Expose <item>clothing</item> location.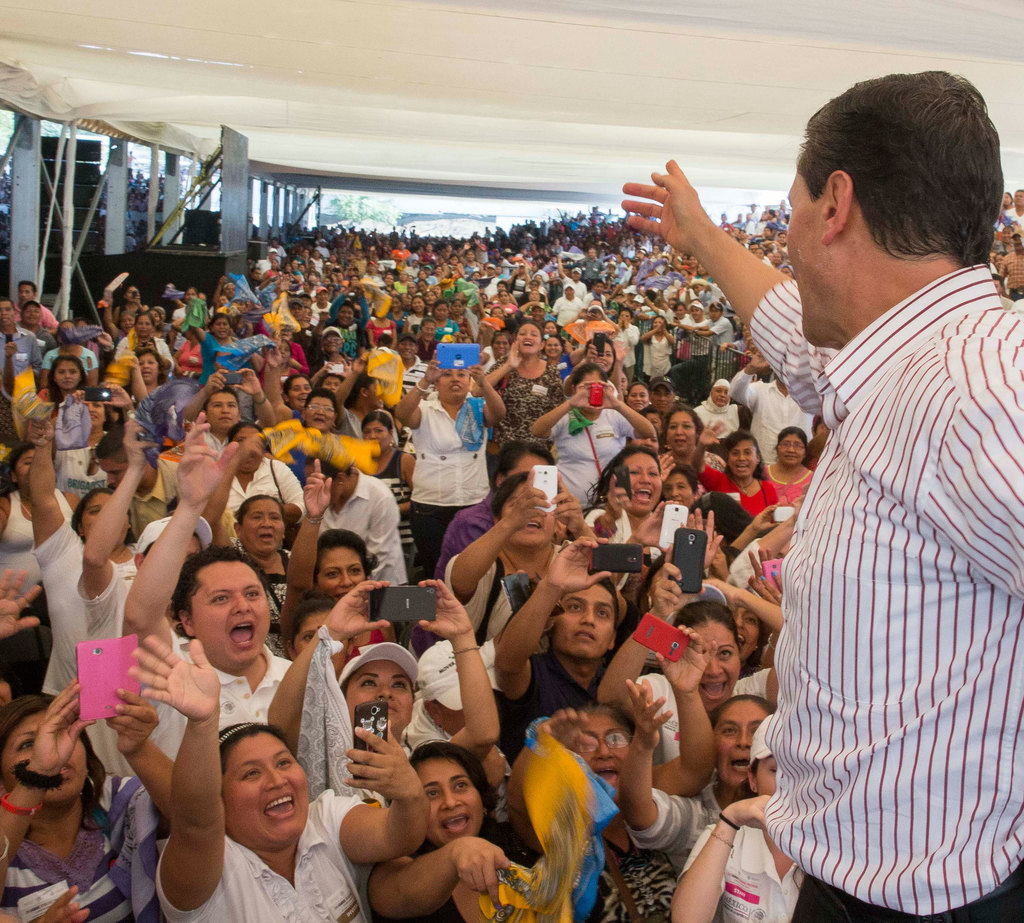
Exposed at 689, 317, 735, 383.
